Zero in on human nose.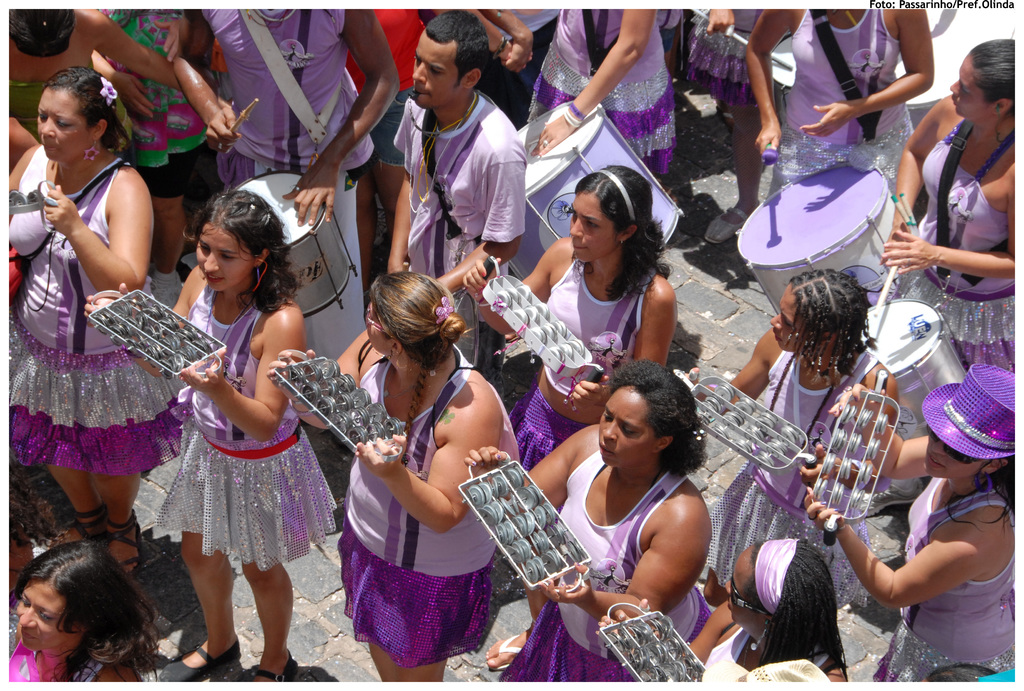
Zeroed in: Rect(410, 63, 425, 84).
